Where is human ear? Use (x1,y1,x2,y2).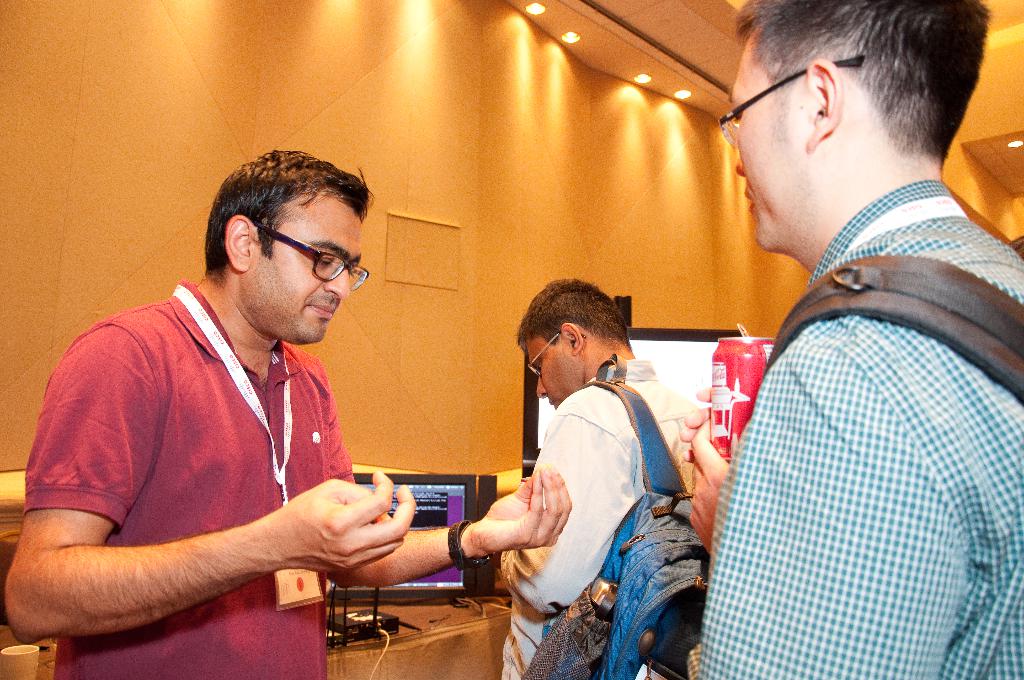
(560,320,586,355).
